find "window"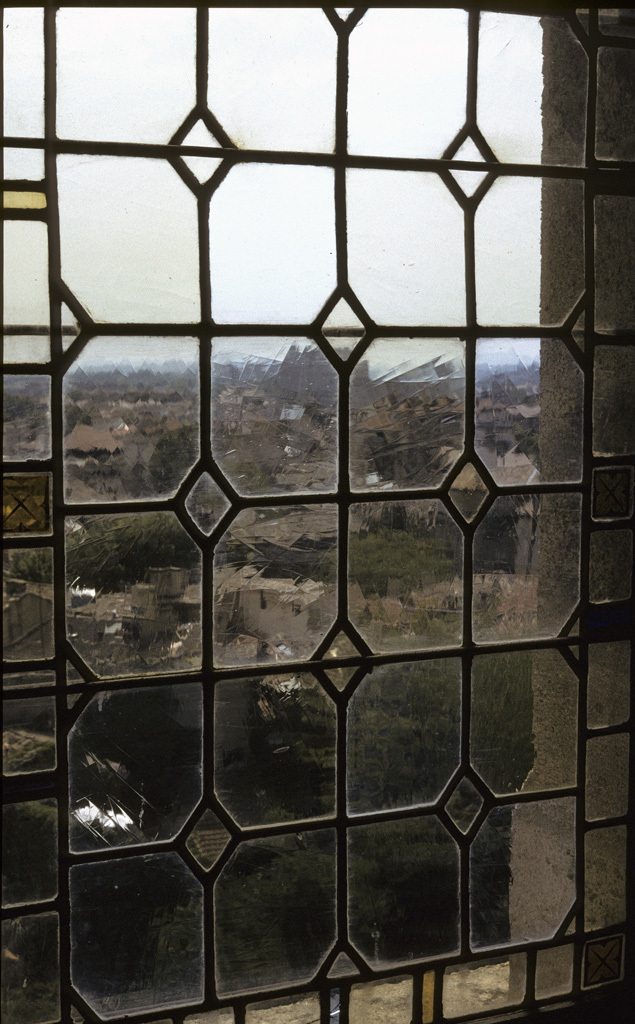
0 0 634 1023
